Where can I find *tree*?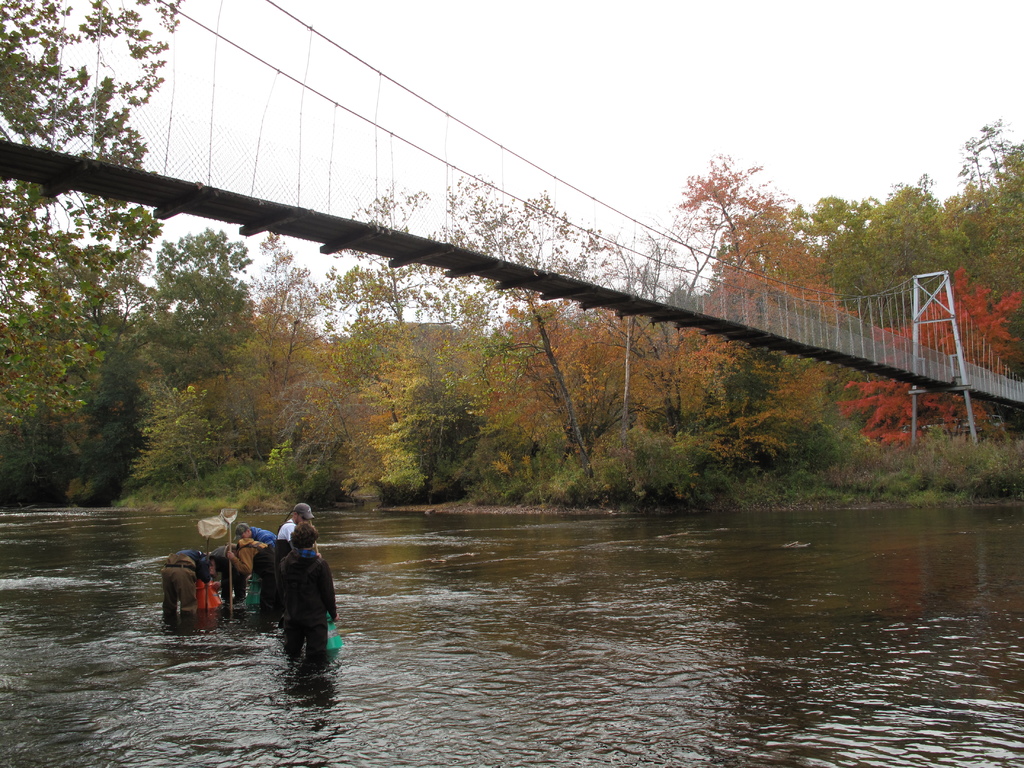
You can find it at [680, 157, 840, 317].
